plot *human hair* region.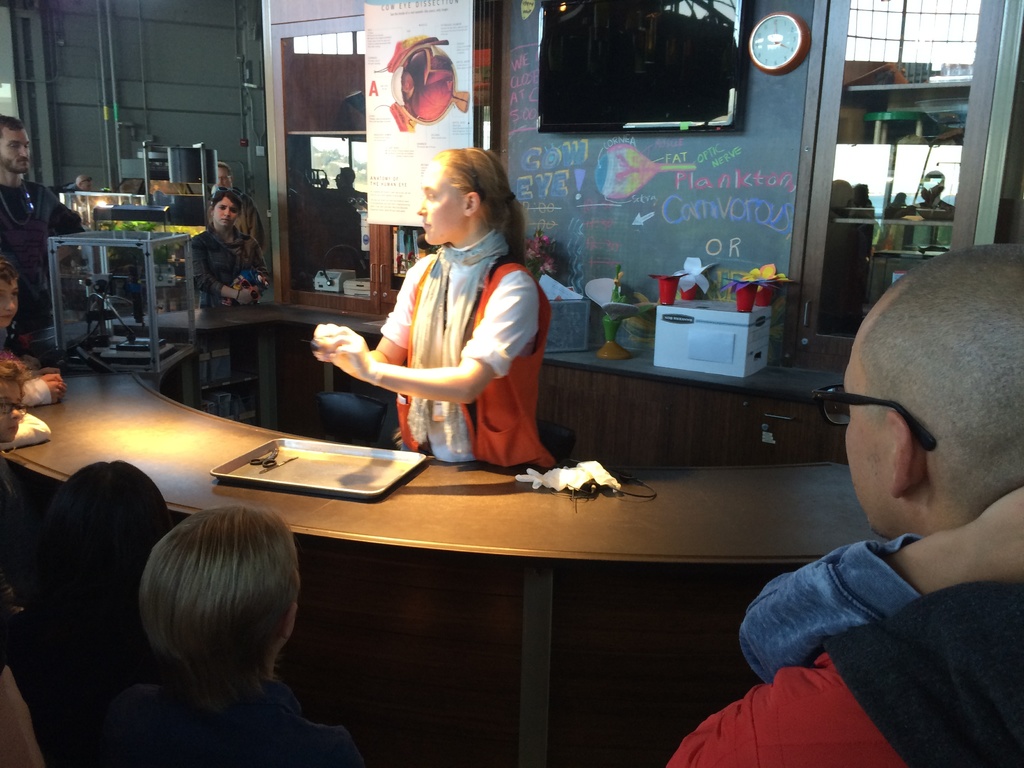
Plotted at BBox(0, 114, 28, 135).
